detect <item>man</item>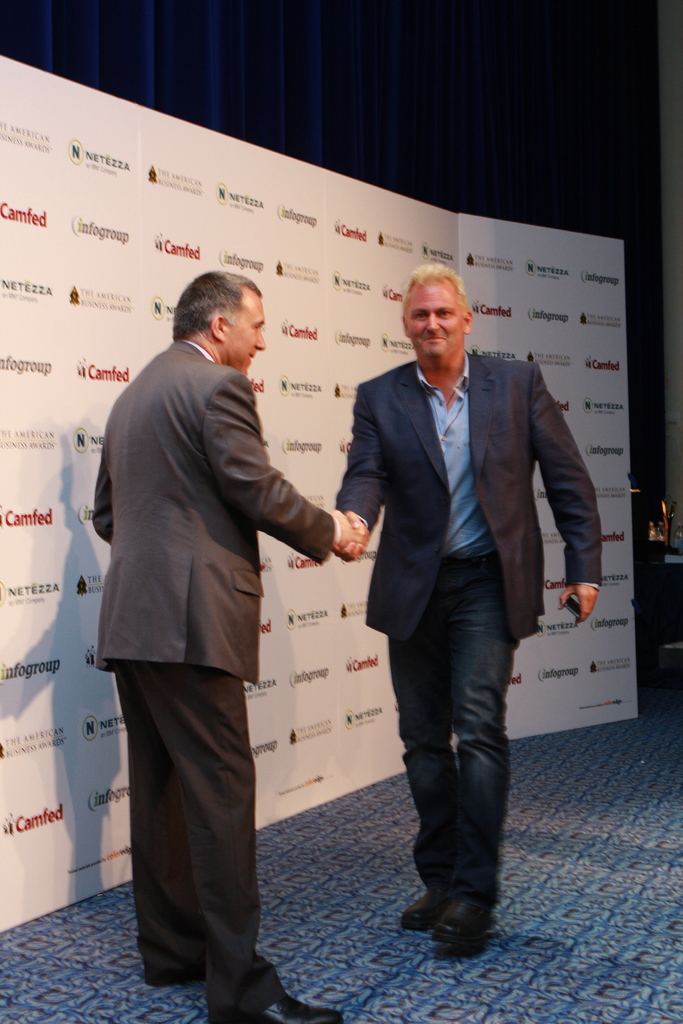
<box>86,195,350,1015</box>
